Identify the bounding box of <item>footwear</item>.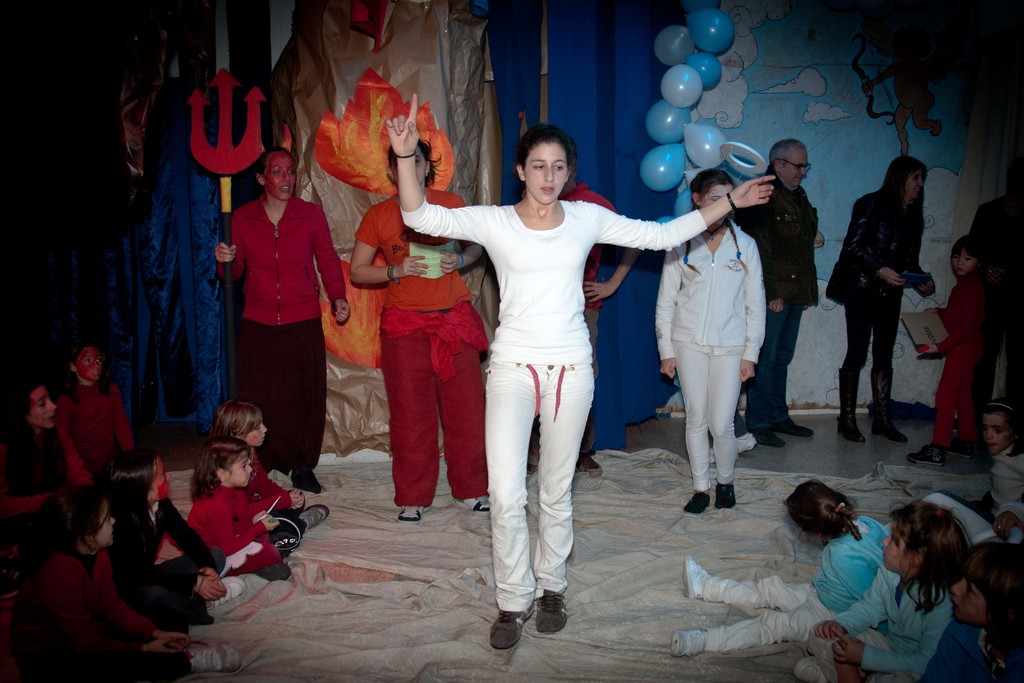
BBox(671, 625, 705, 654).
